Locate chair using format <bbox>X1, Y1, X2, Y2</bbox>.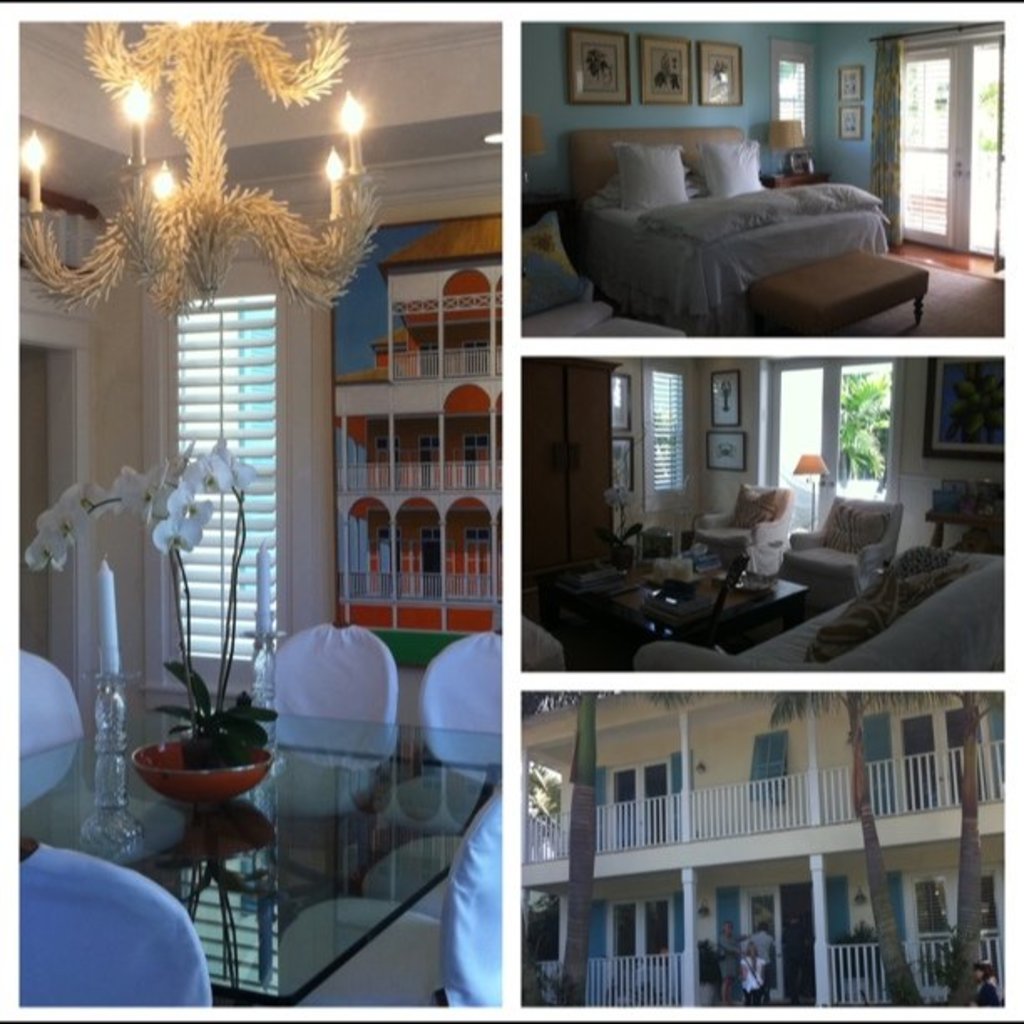
<bbox>274, 622, 400, 723</bbox>.
